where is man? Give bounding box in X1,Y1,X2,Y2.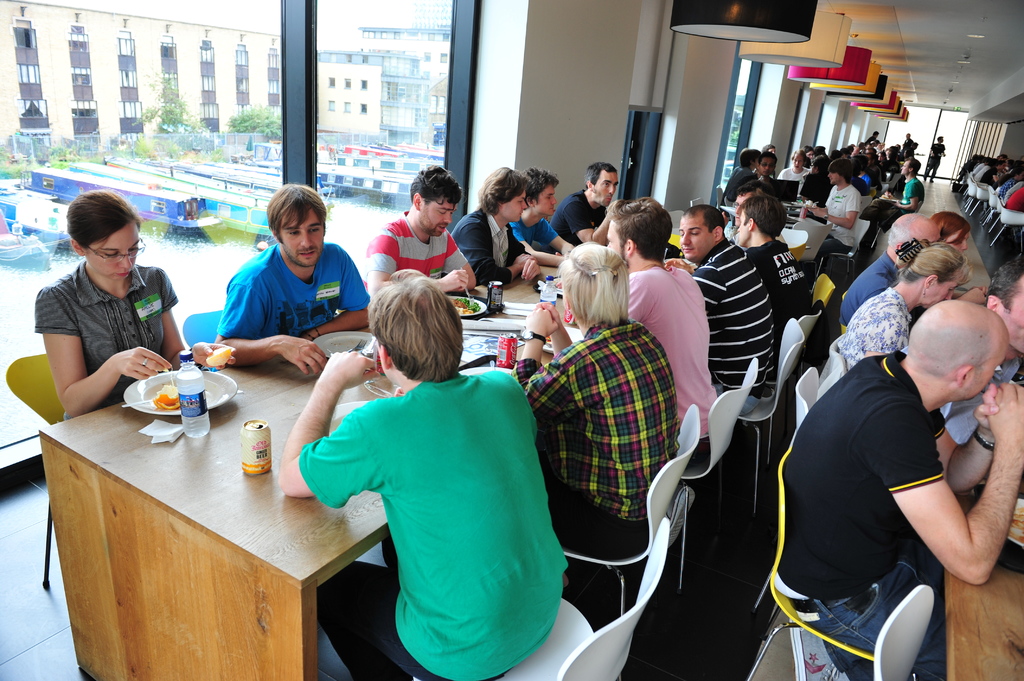
765,268,1011,669.
